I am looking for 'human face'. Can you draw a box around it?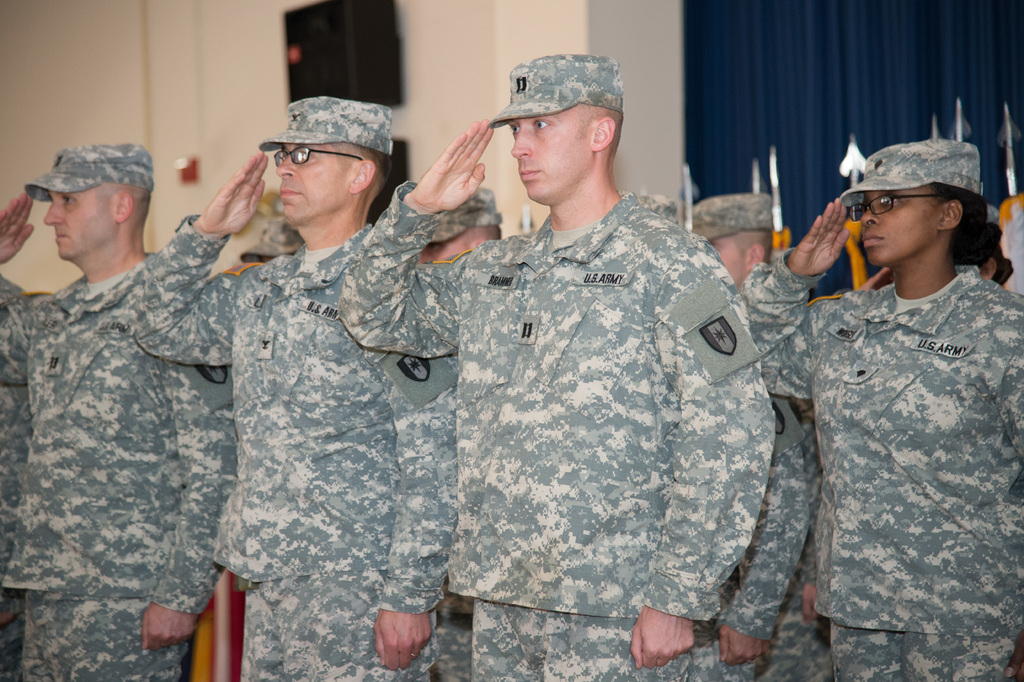
Sure, the bounding box is [865,188,934,262].
